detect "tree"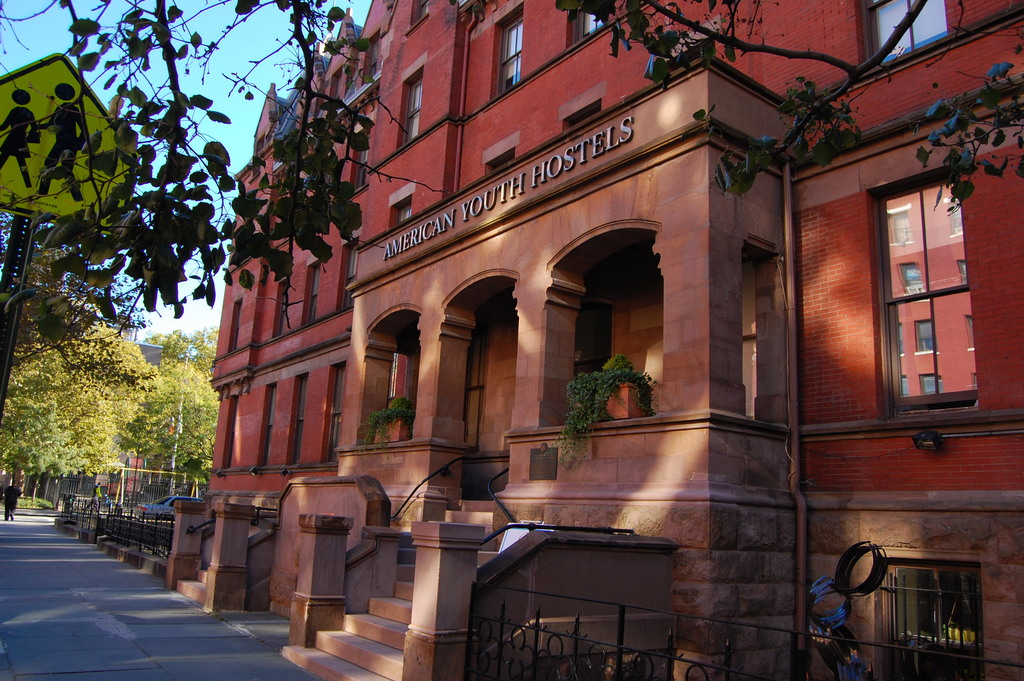
l=136, t=324, r=224, b=380
